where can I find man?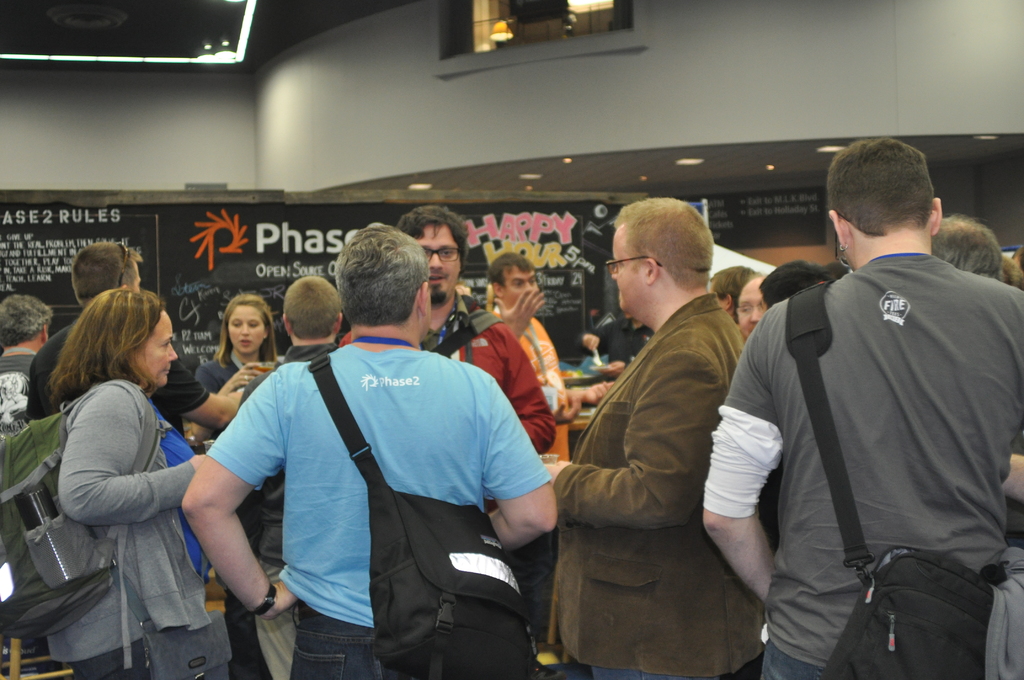
You can find it at box(542, 196, 777, 679).
